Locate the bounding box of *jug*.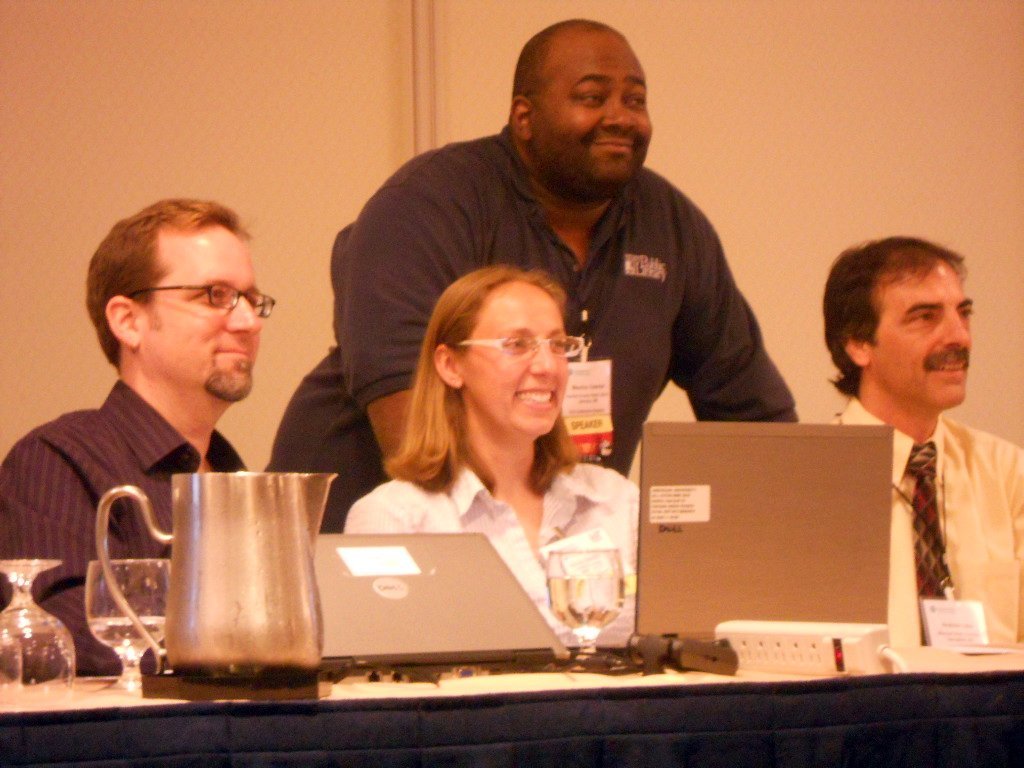
Bounding box: x1=103 y1=458 x2=351 y2=679.
